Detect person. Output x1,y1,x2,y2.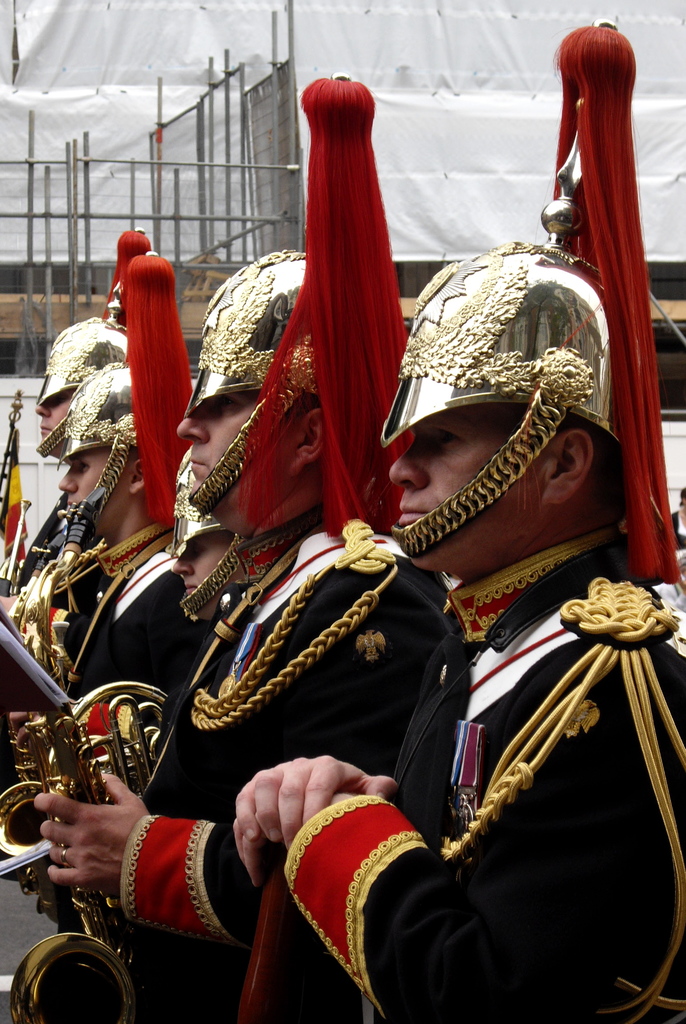
227,238,685,1023.
